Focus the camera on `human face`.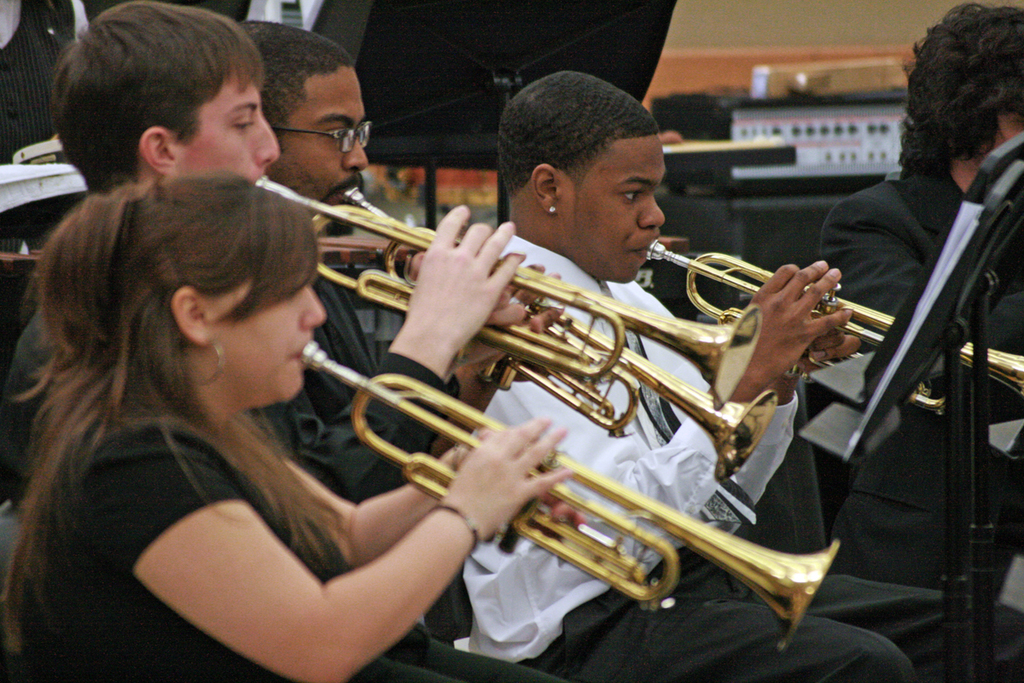
Focus region: region(282, 48, 364, 224).
